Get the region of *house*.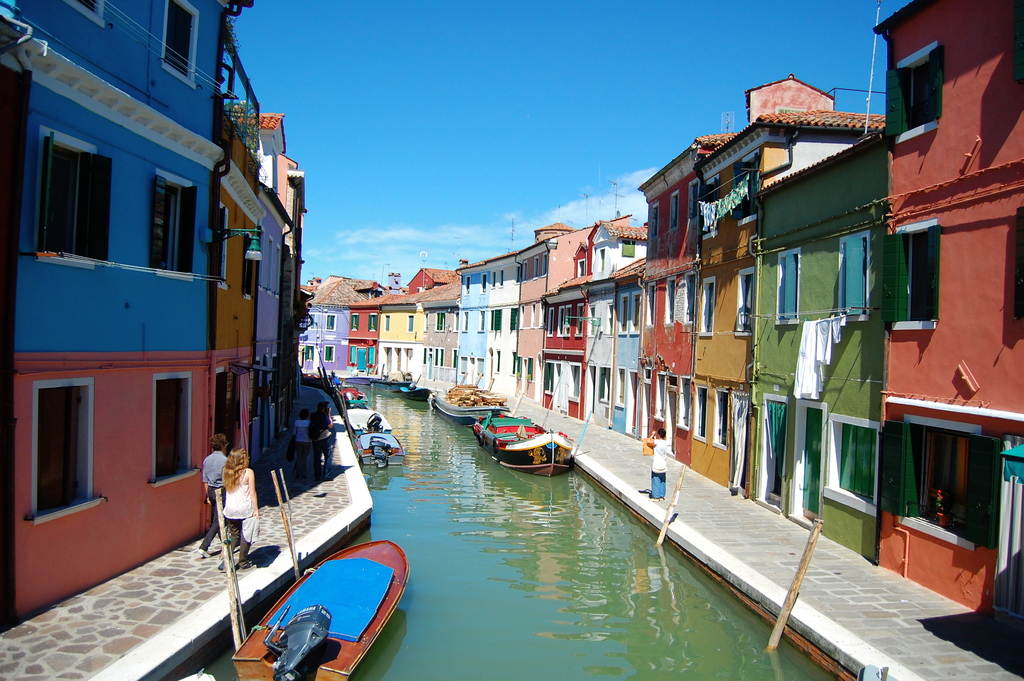
box(635, 74, 891, 462).
